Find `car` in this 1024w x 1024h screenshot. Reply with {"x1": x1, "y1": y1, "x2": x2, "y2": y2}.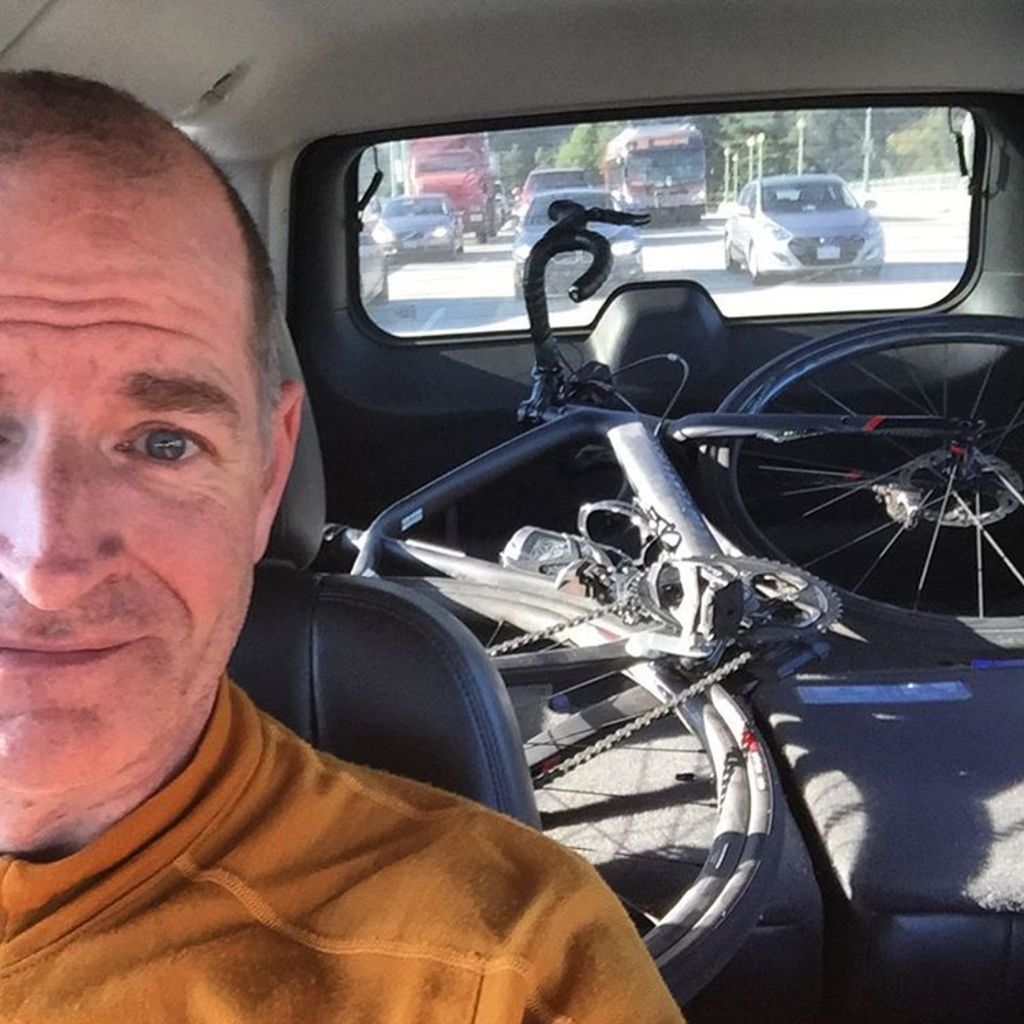
{"x1": 726, "y1": 175, "x2": 889, "y2": 279}.
